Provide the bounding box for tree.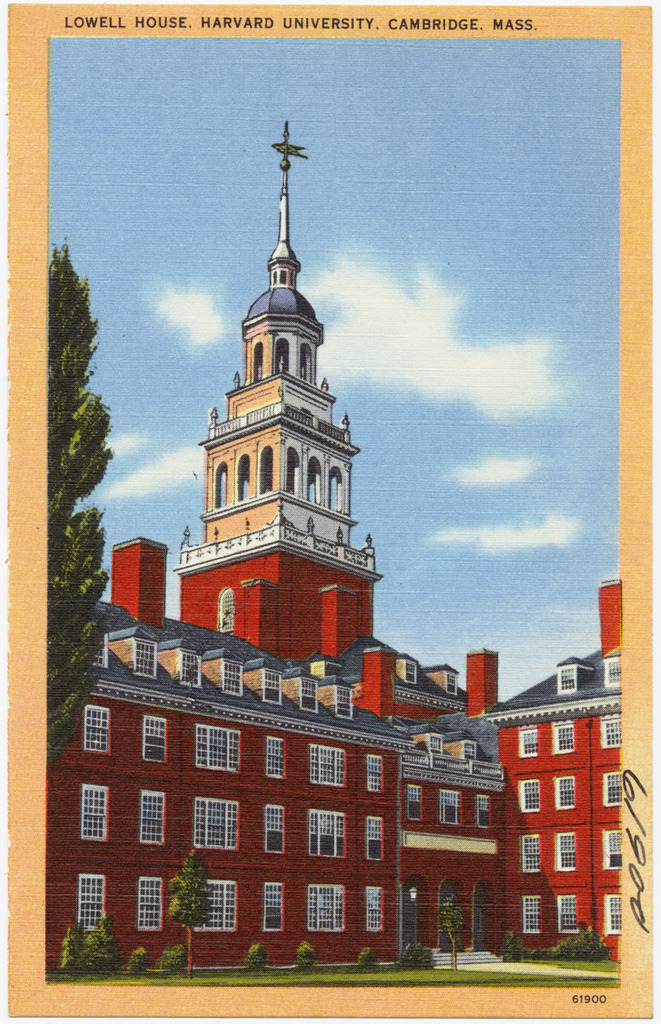
<box>403,941,436,970</box>.
